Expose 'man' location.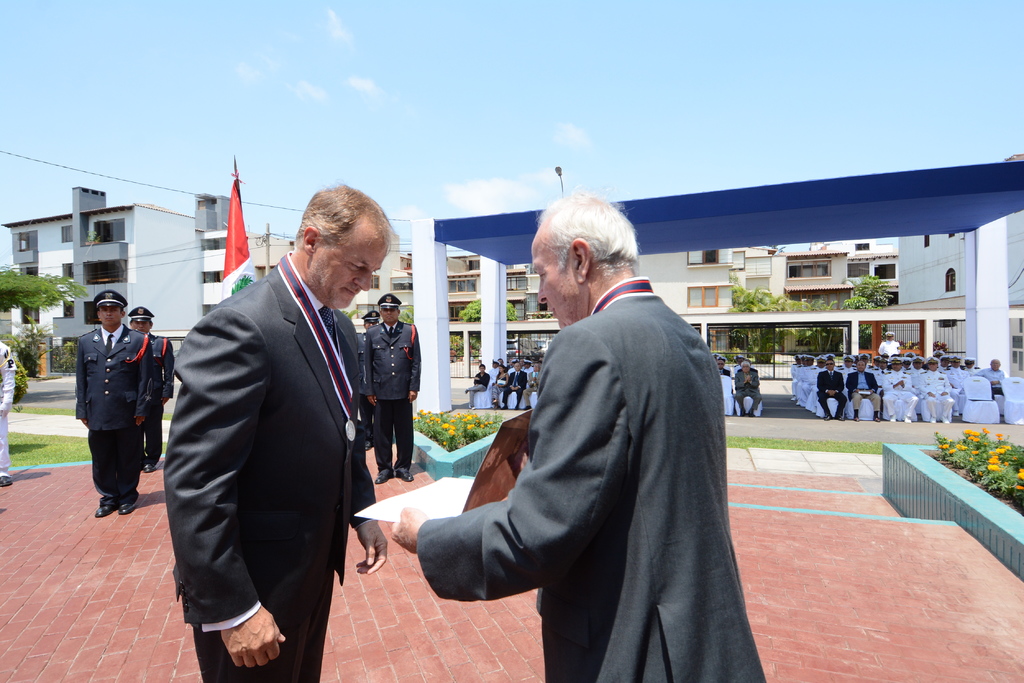
Exposed at x1=438, y1=186, x2=749, y2=664.
